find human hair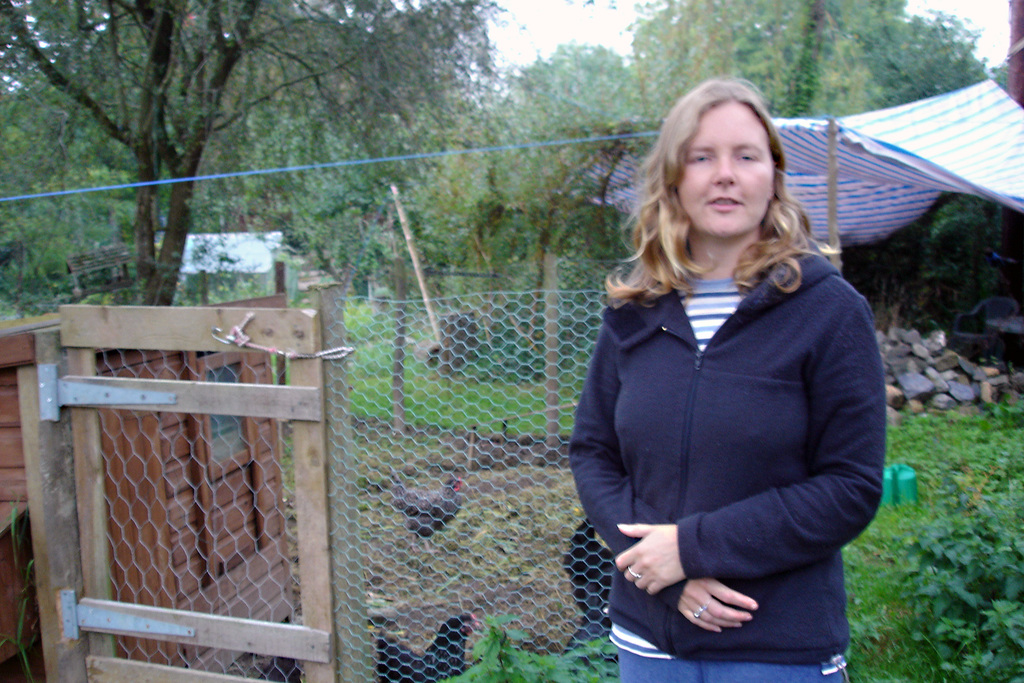
<bbox>646, 87, 804, 304</bbox>
